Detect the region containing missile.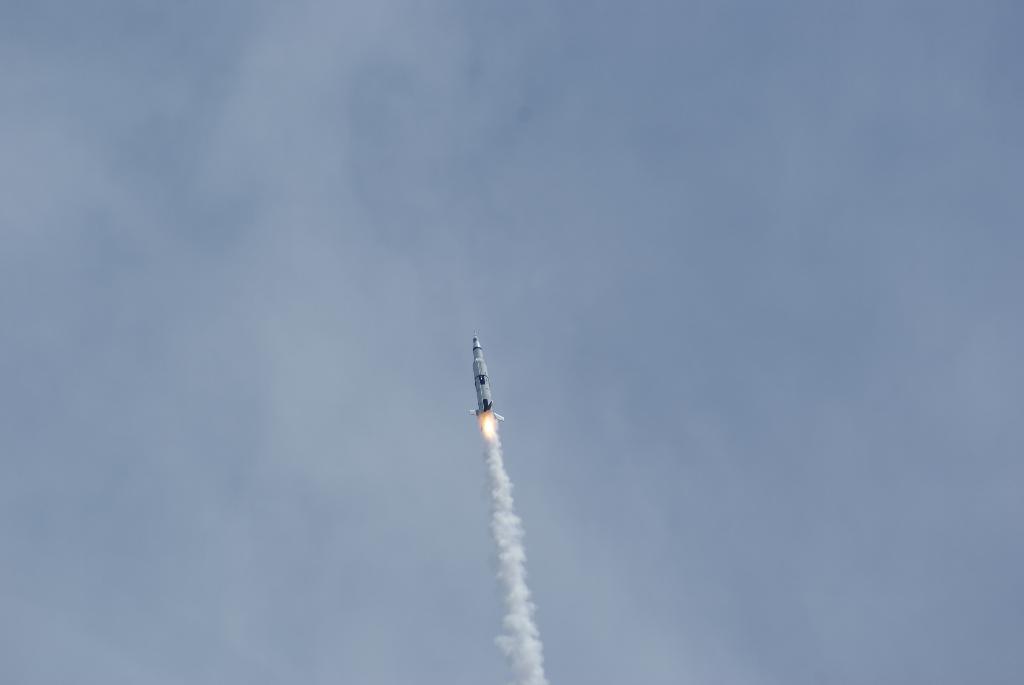
[470,329,508,423].
